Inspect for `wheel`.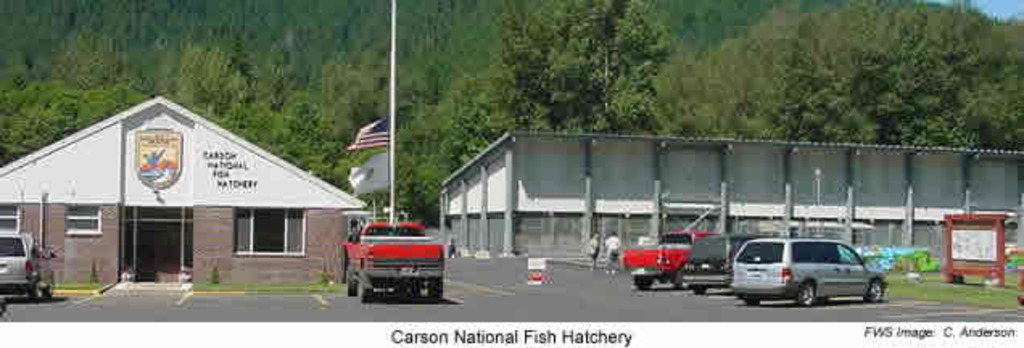
Inspection: 357, 280, 375, 301.
